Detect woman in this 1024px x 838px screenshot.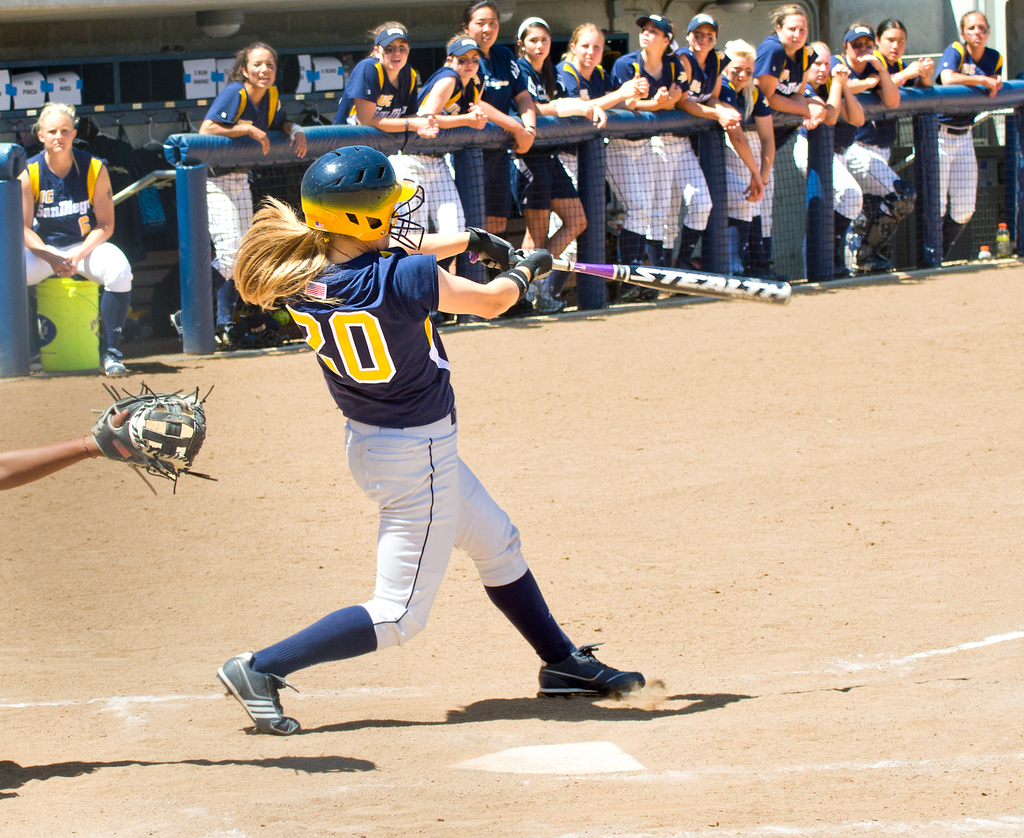
Detection: (left=504, top=13, right=588, bottom=318).
